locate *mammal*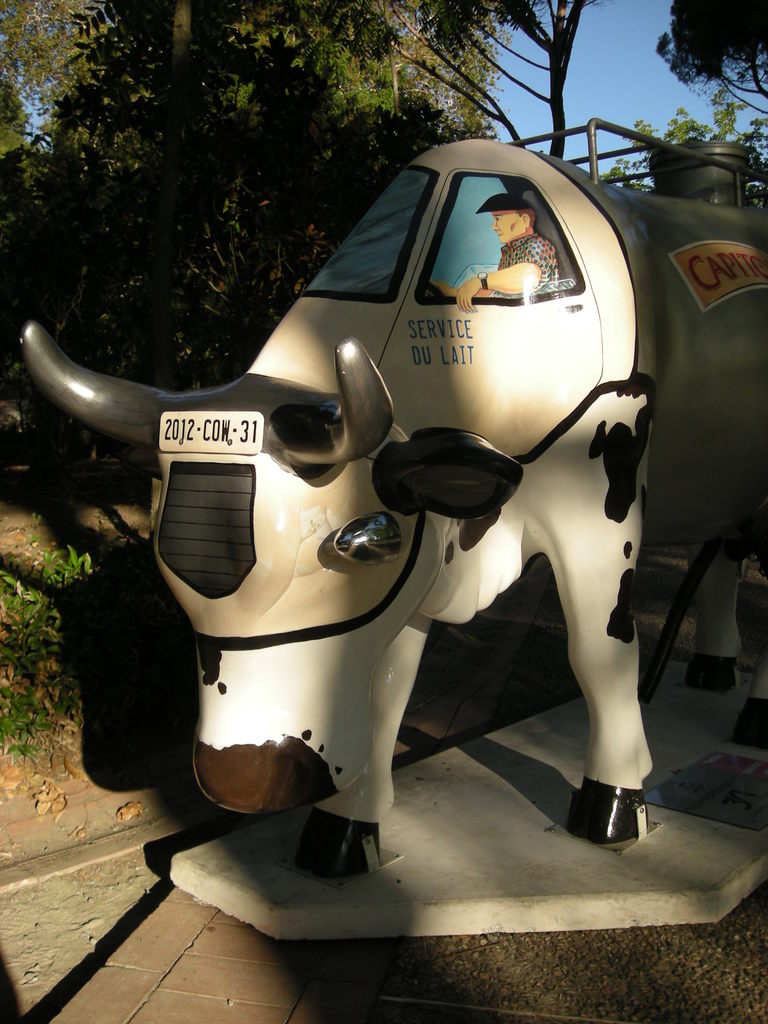
{"left": 20, "top": 132, "right": 660, "bottom": 922}
